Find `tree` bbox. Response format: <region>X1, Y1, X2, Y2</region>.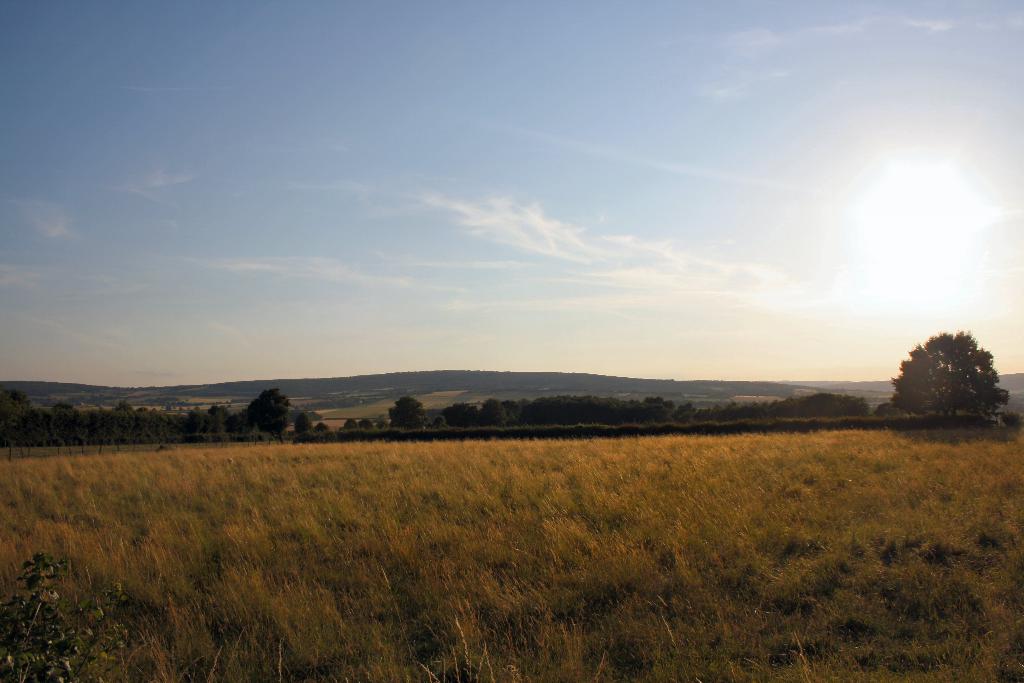
<region>52, 409, 81, 454</region>.
